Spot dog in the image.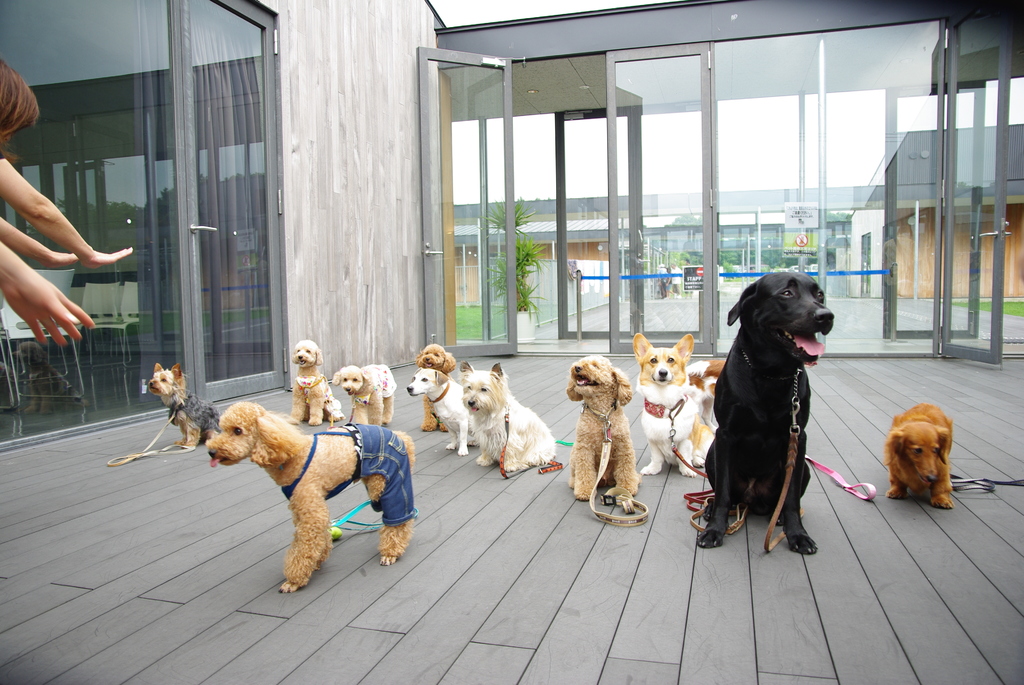
dog found at region(884, 402, 956, 510).
